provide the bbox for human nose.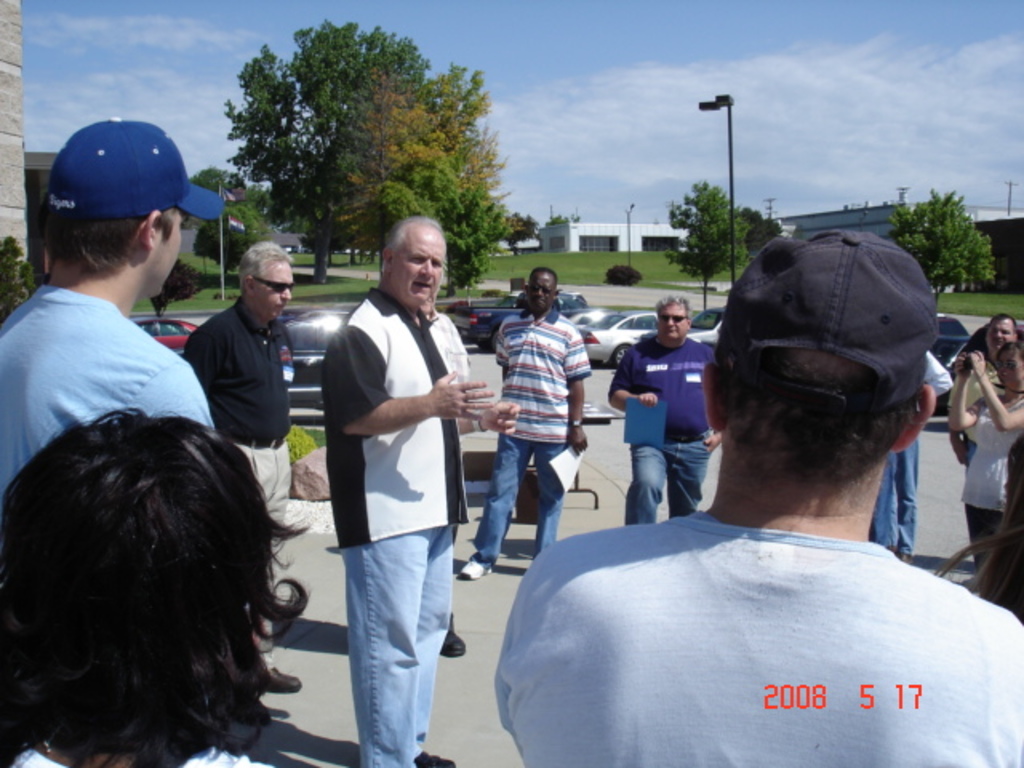
l=283, t=286, r=296, b=296.
